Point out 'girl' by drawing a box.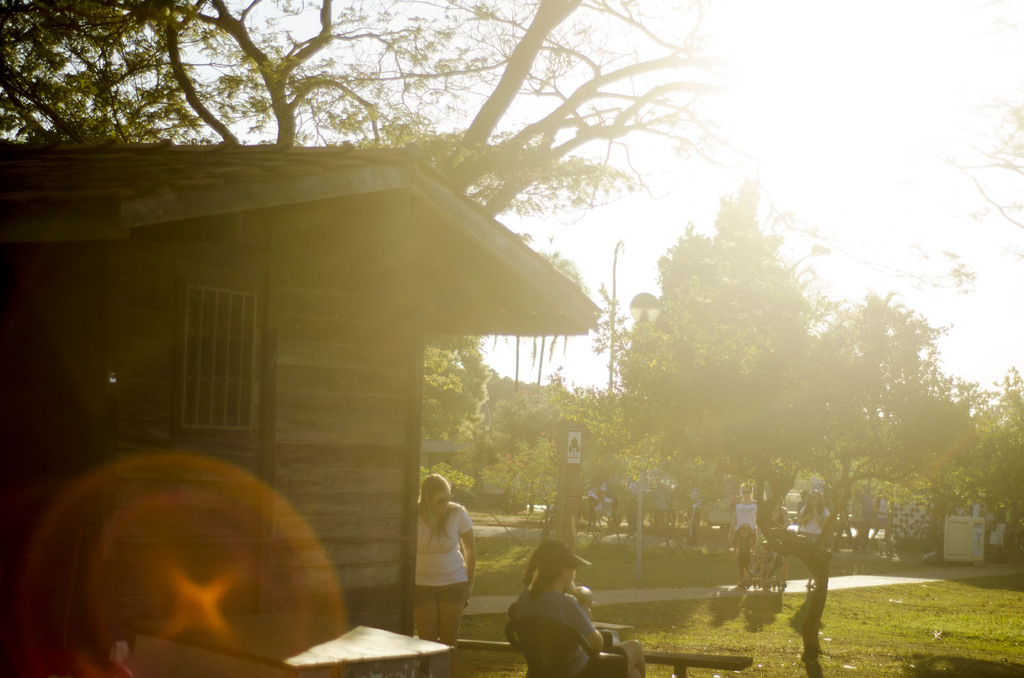
{"left": 567, "top": 579, "right": 622, "bottom": 652}.
